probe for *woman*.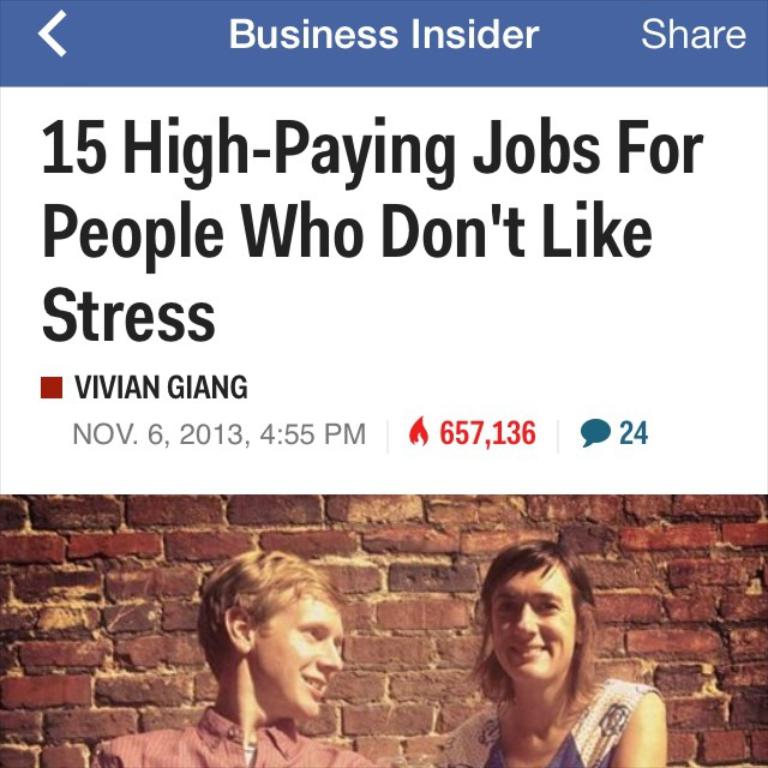
Probe result: x1=436 y1=548 x2=649 y2=767.
